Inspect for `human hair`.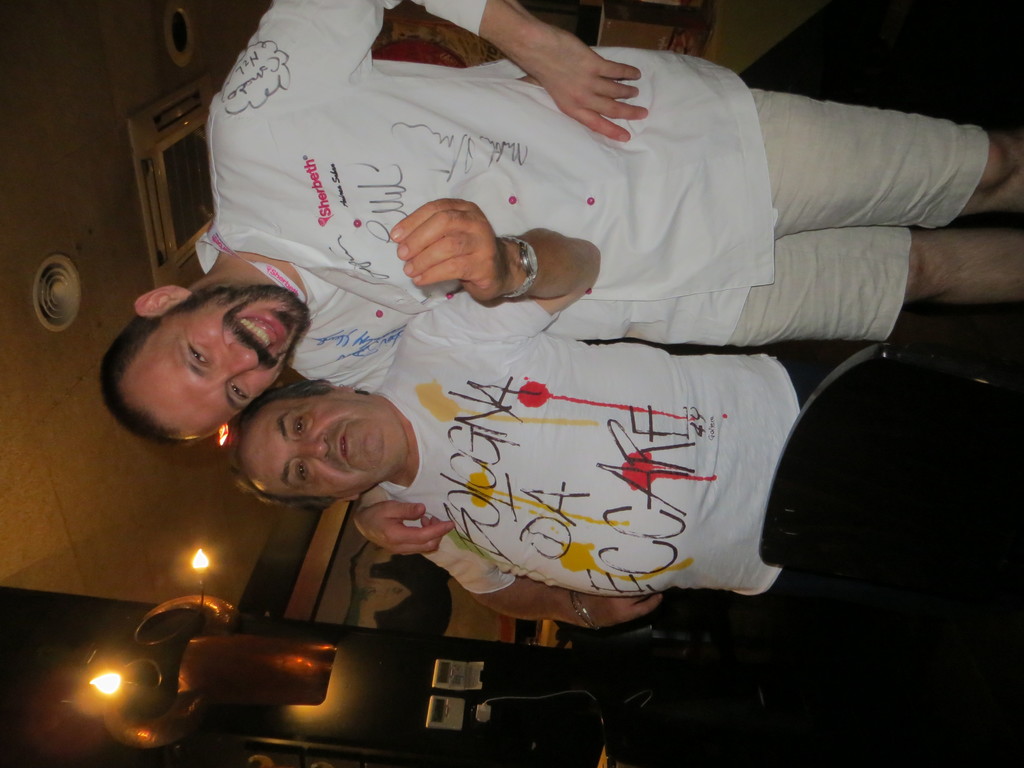
Inspection: rect(100, 315, 184, 443).
